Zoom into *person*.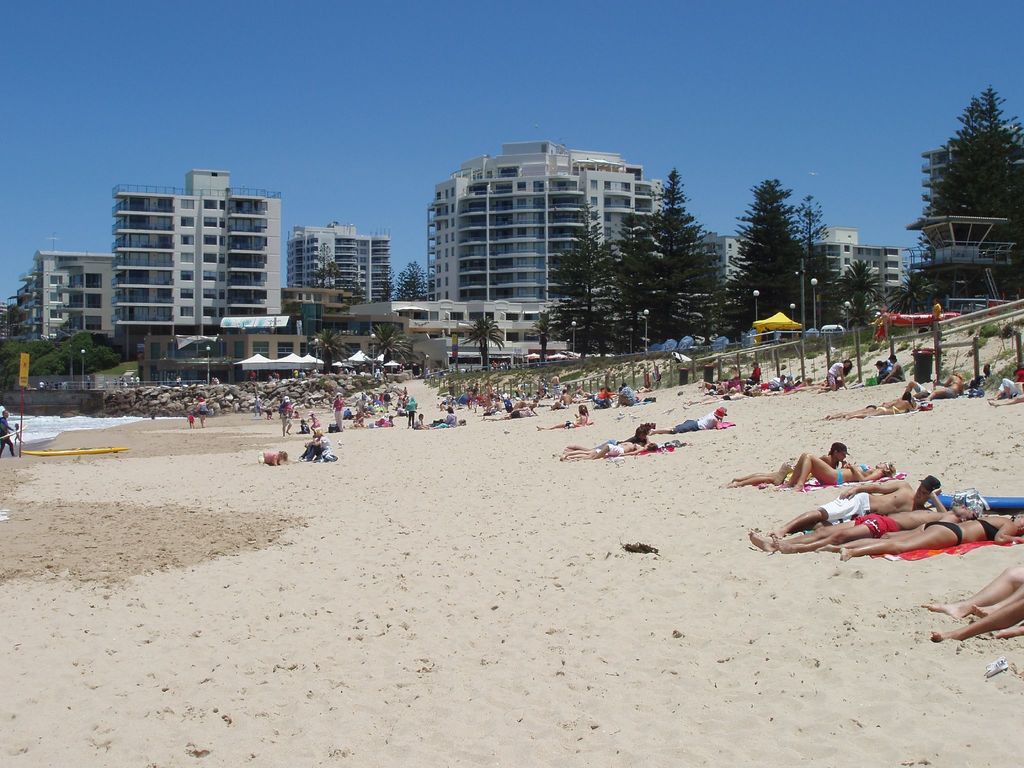
Zoom target: (659, 404, 728, 433).
